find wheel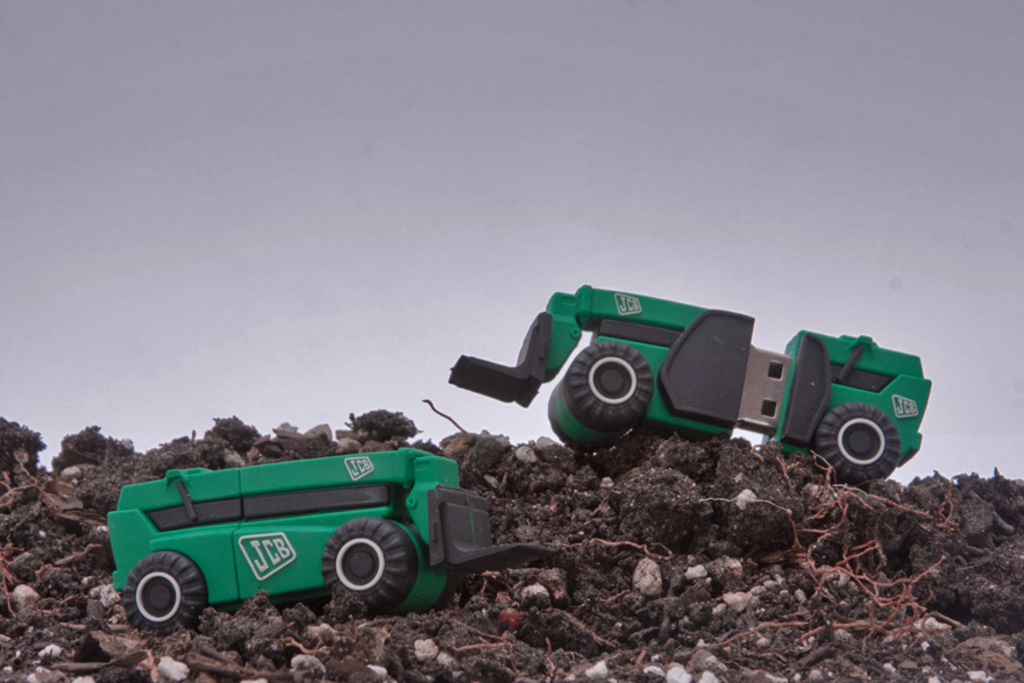
Rect(118, 545, 213, 641)
